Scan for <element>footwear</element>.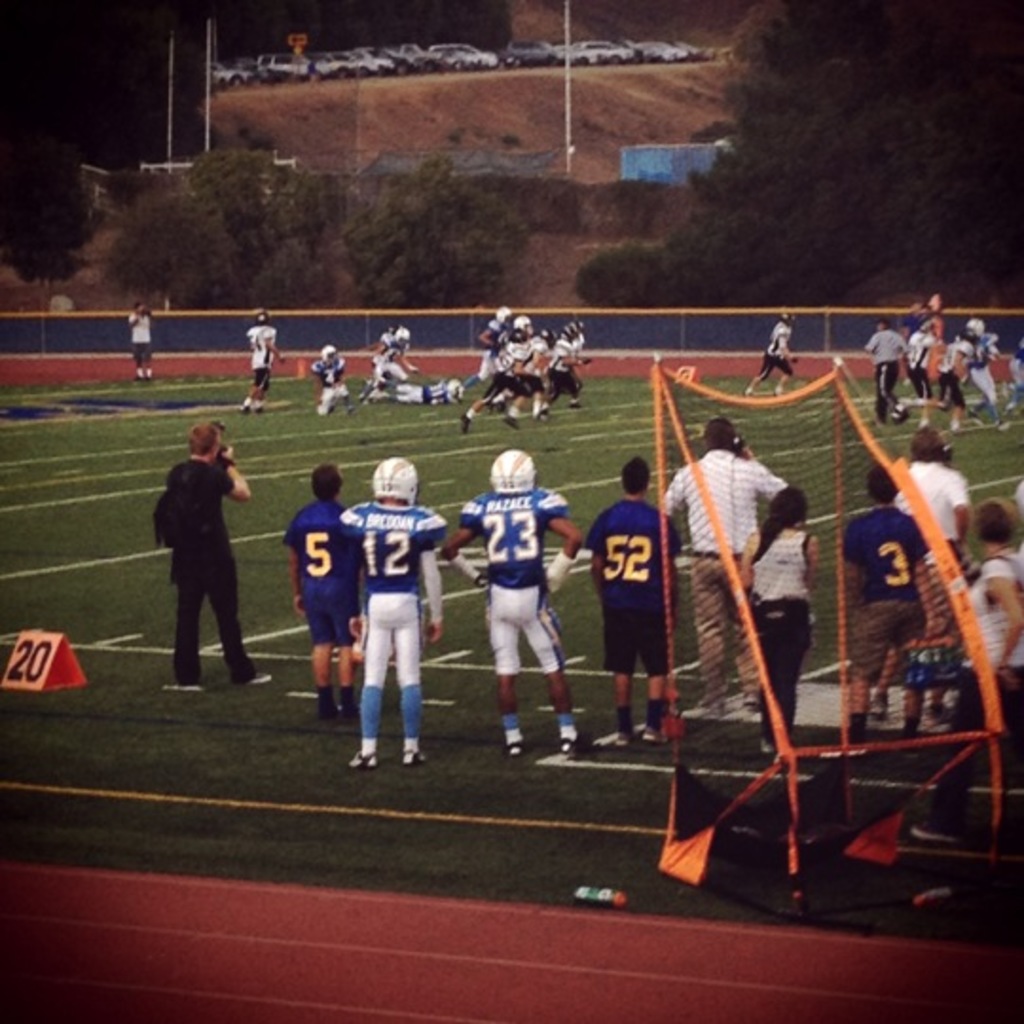
Scan result: BBox(561, 728, 592, 755).
